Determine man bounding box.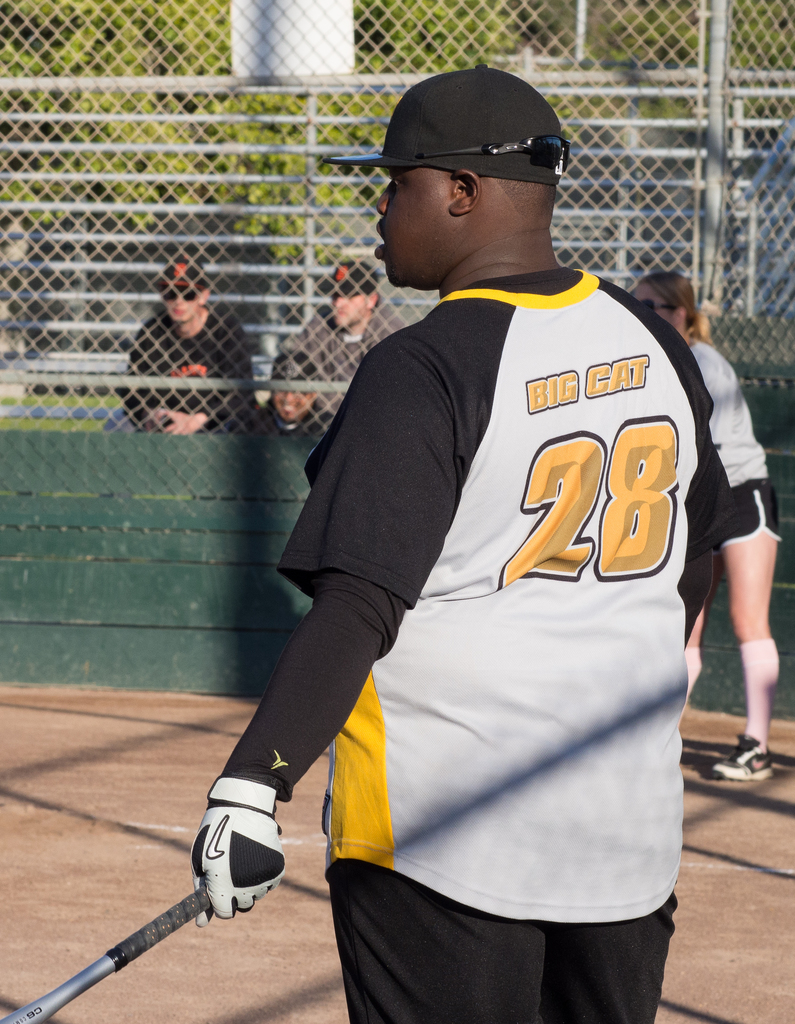
Determined: 248:344:336:439.
